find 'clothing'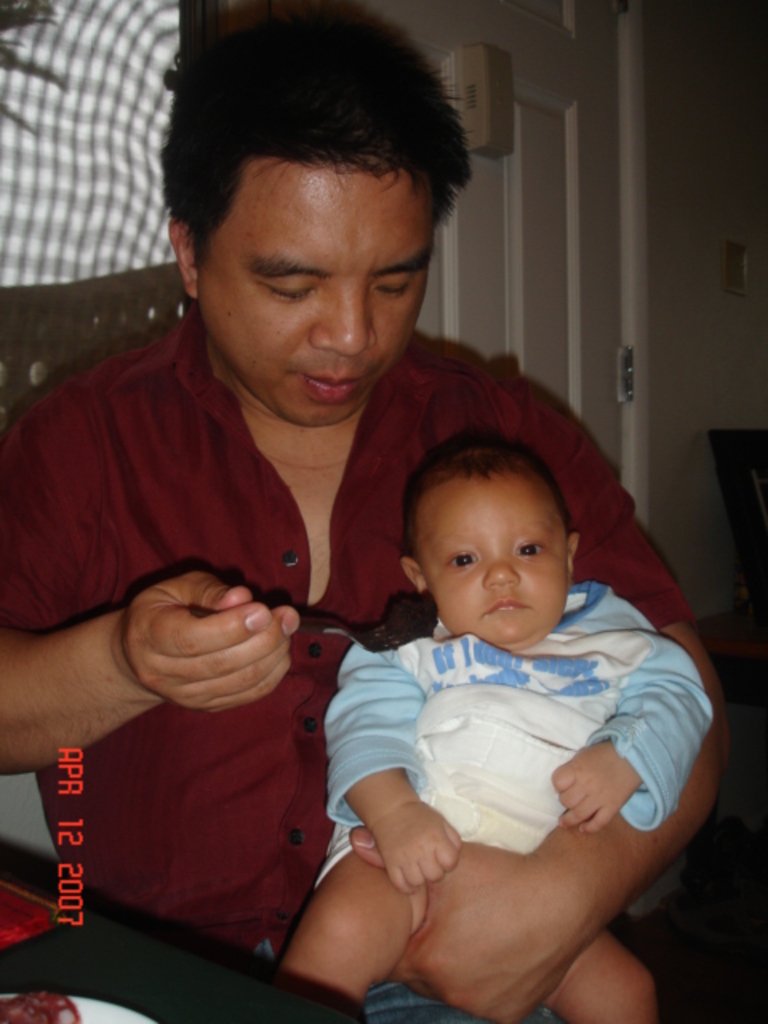
{"left": 317, "top": 586, "right": 715, "bottom": 880}
